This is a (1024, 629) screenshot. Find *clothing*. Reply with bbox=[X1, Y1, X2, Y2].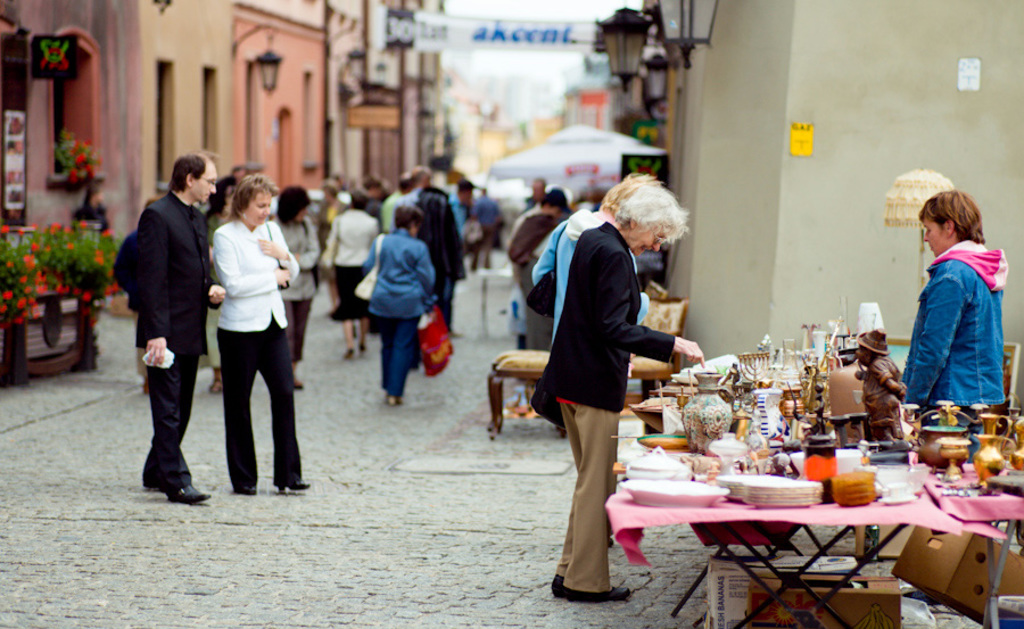
bbox=[204, 218, 300, 483].
